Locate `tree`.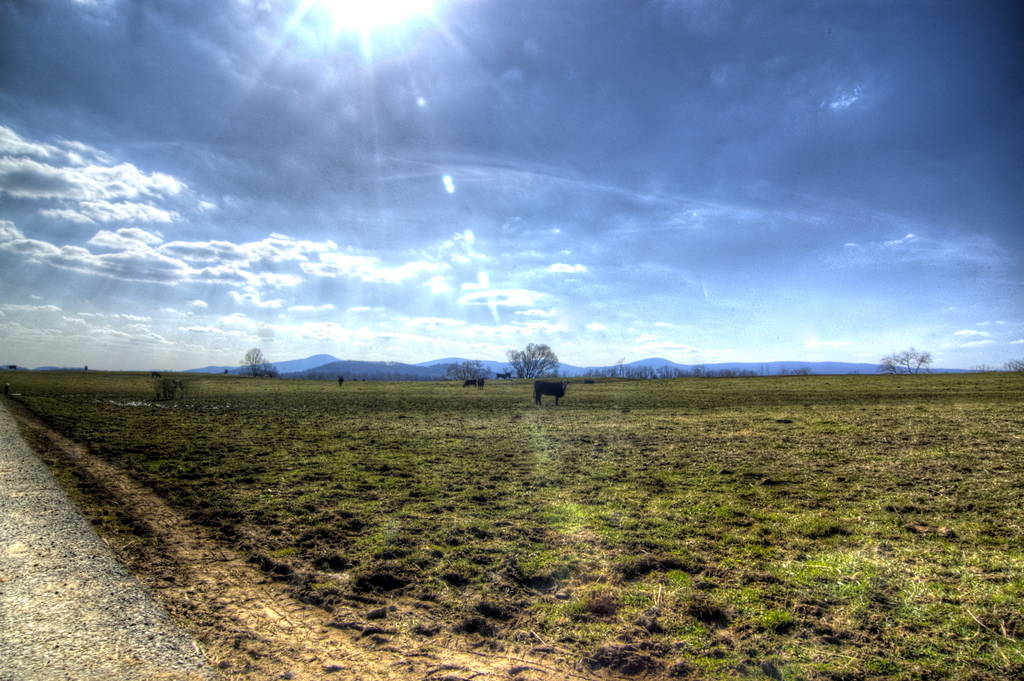
Bounding box: BBox(504, 340, 563, 378).
